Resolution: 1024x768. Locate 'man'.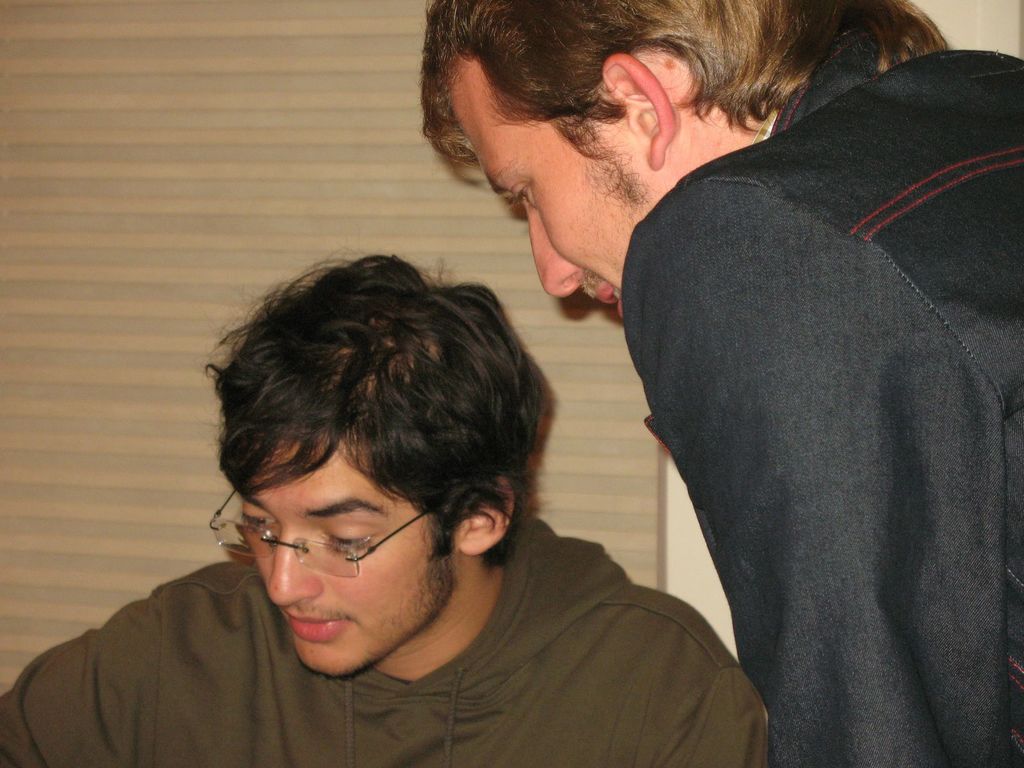
x1=417 y1=0 x2=1023 y2=767.
